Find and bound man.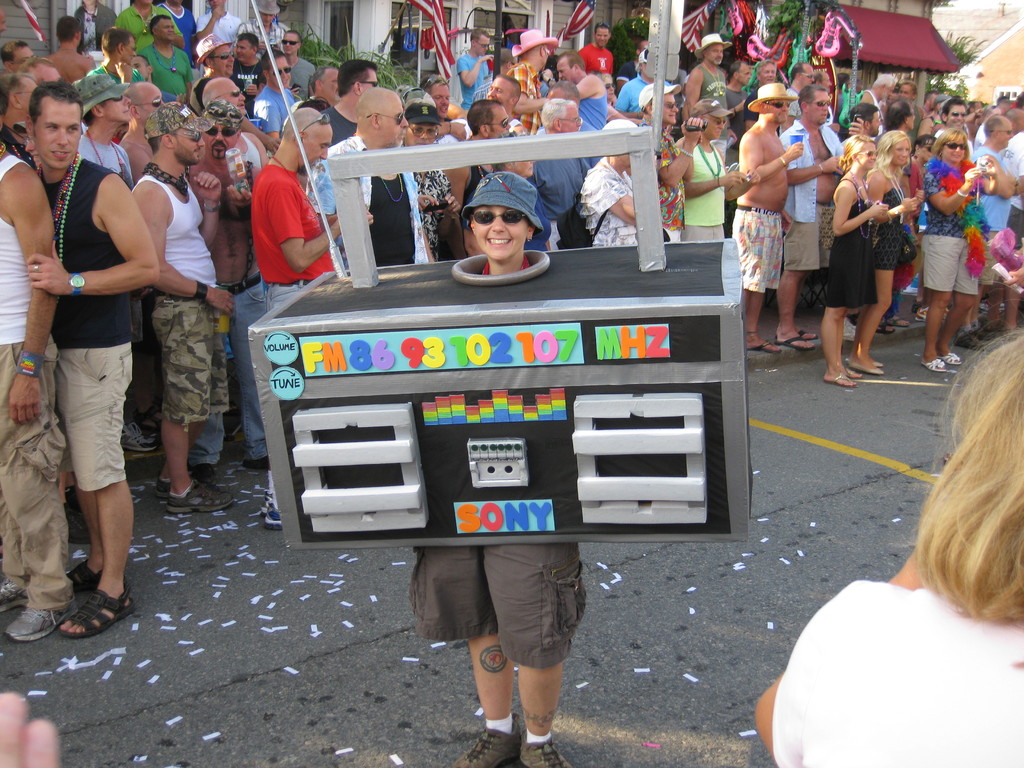
Bound: x1=578 y1=12 x2=611 y2=68.
